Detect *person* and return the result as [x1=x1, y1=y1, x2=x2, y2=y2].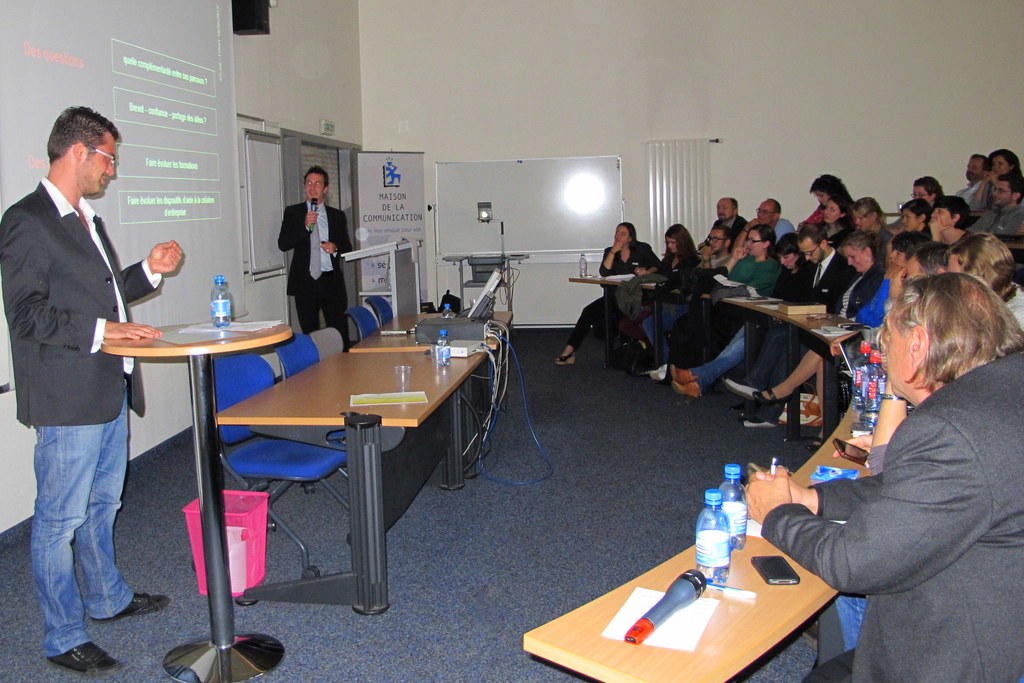
[x1=753, y1=198, x2=787, y2=242].
